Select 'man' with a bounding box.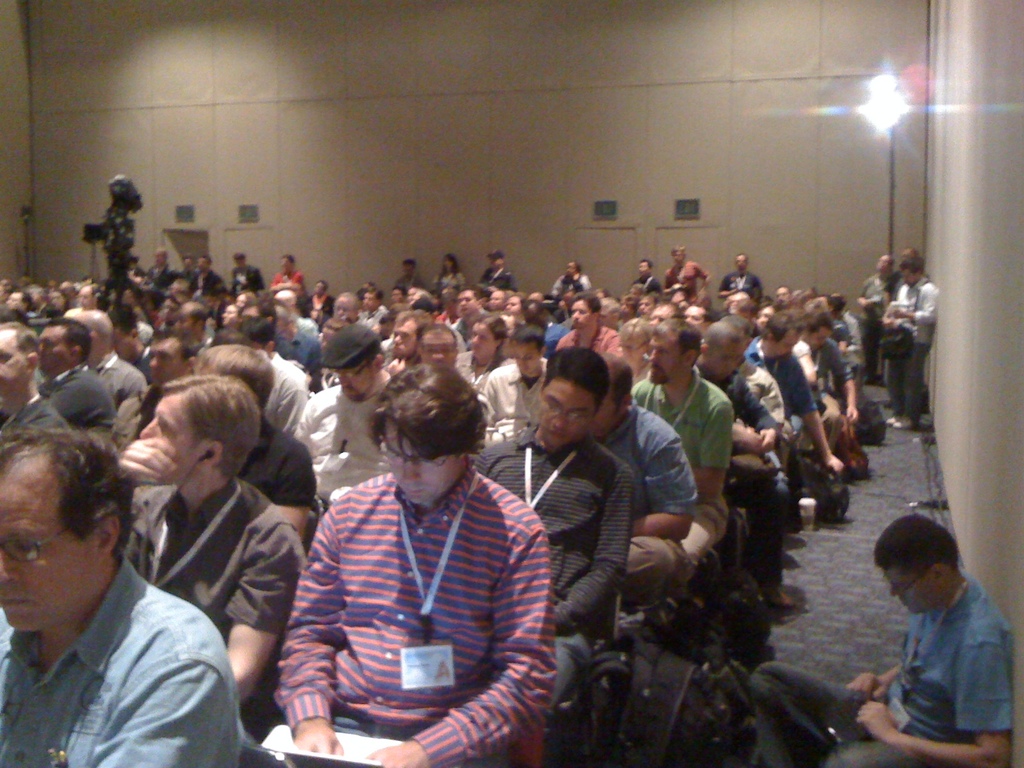
Rect(393, 259, 425, 294).
